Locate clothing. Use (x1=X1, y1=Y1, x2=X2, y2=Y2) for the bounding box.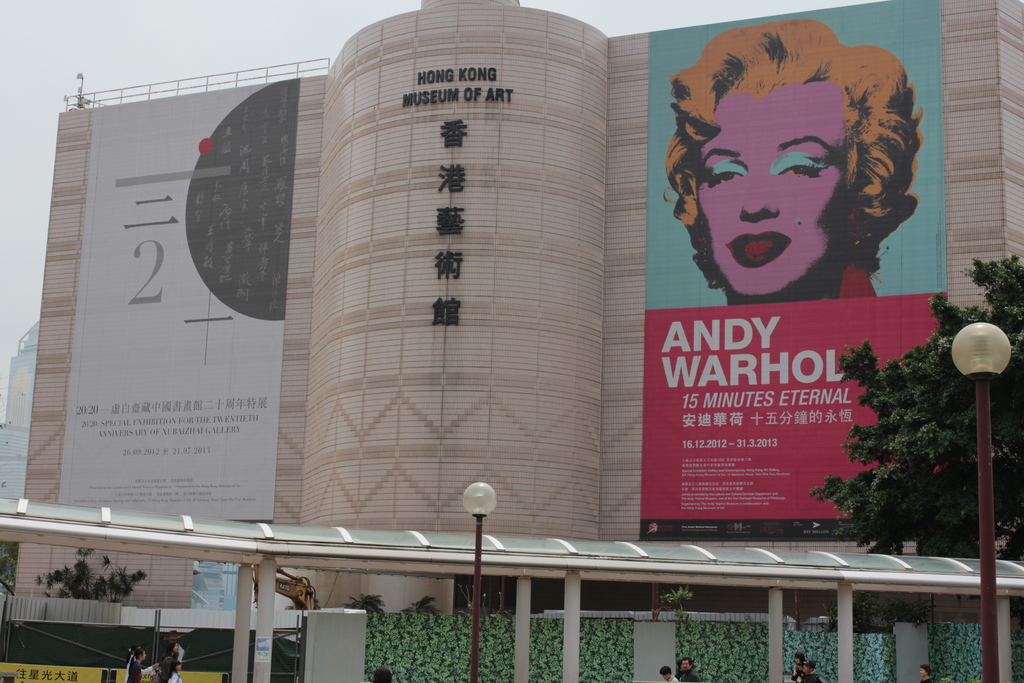
(x1=666, y1=675, x2=677, y2=682).
